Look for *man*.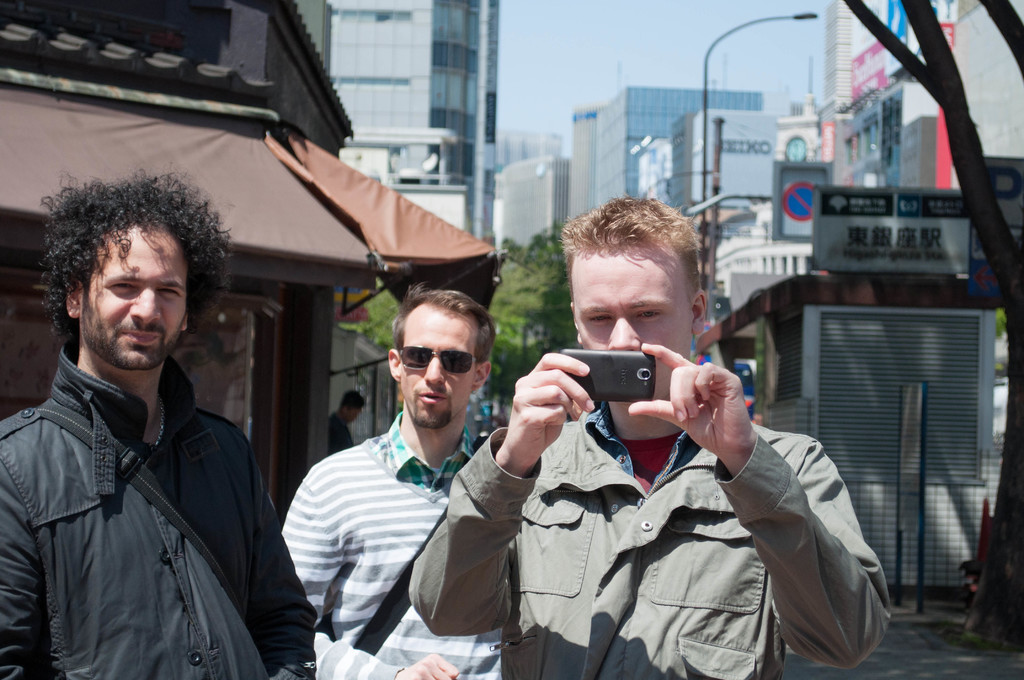
Found: l=6, t=169, r=298, b=660.
